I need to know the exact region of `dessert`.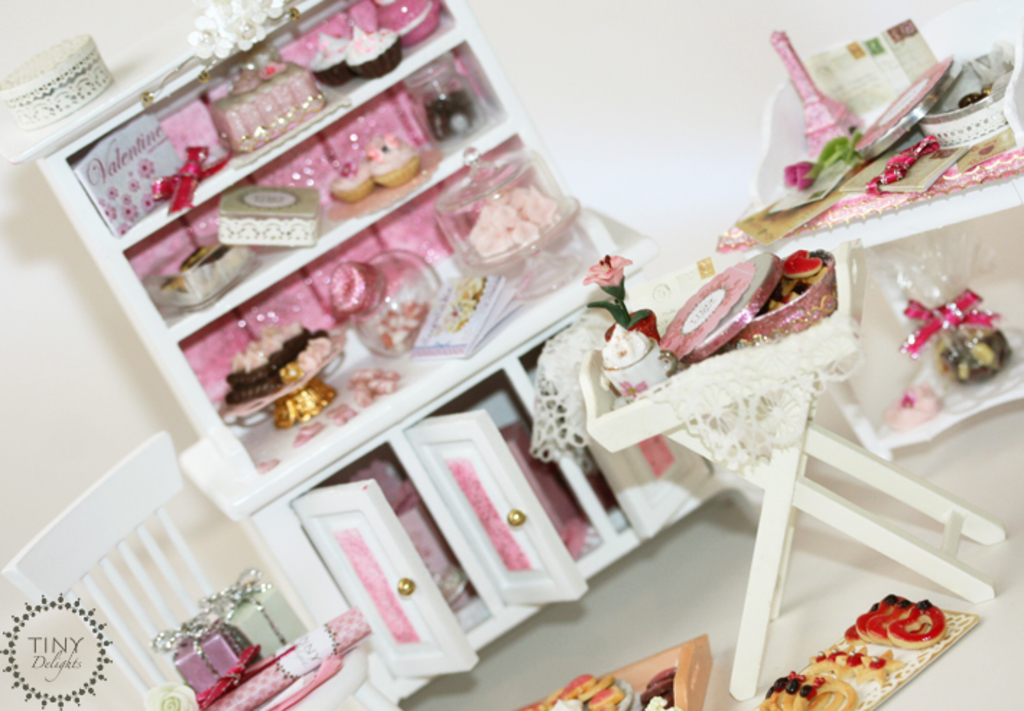
Region: select_region(335, 158, 373, 198).
